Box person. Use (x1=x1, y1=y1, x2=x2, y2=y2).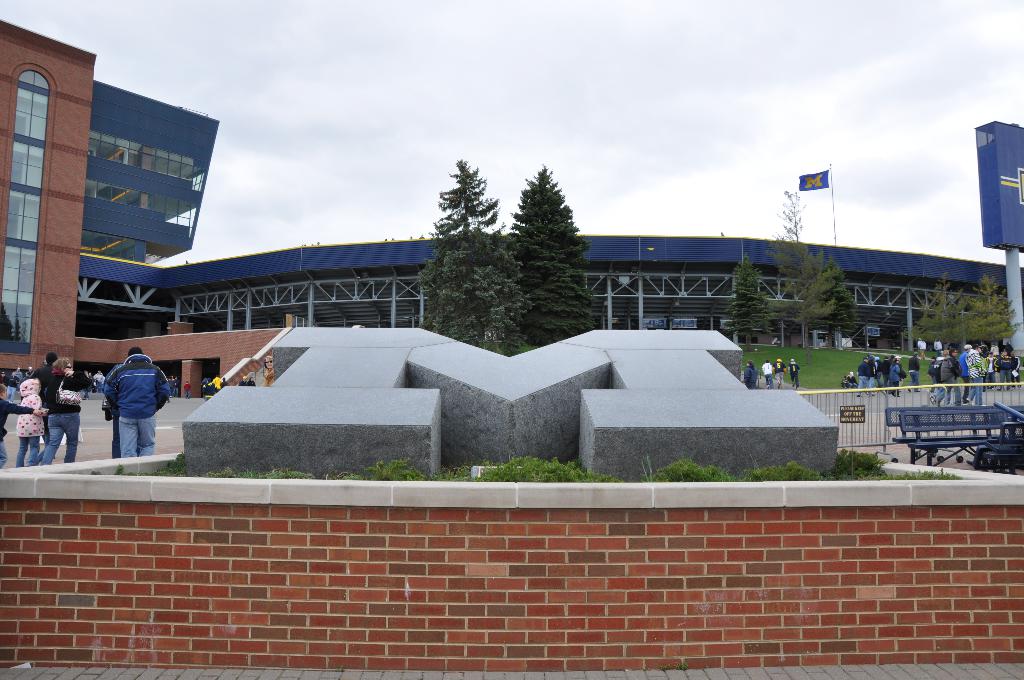
(x1=15, y1=366, x2=42, y2=469).
